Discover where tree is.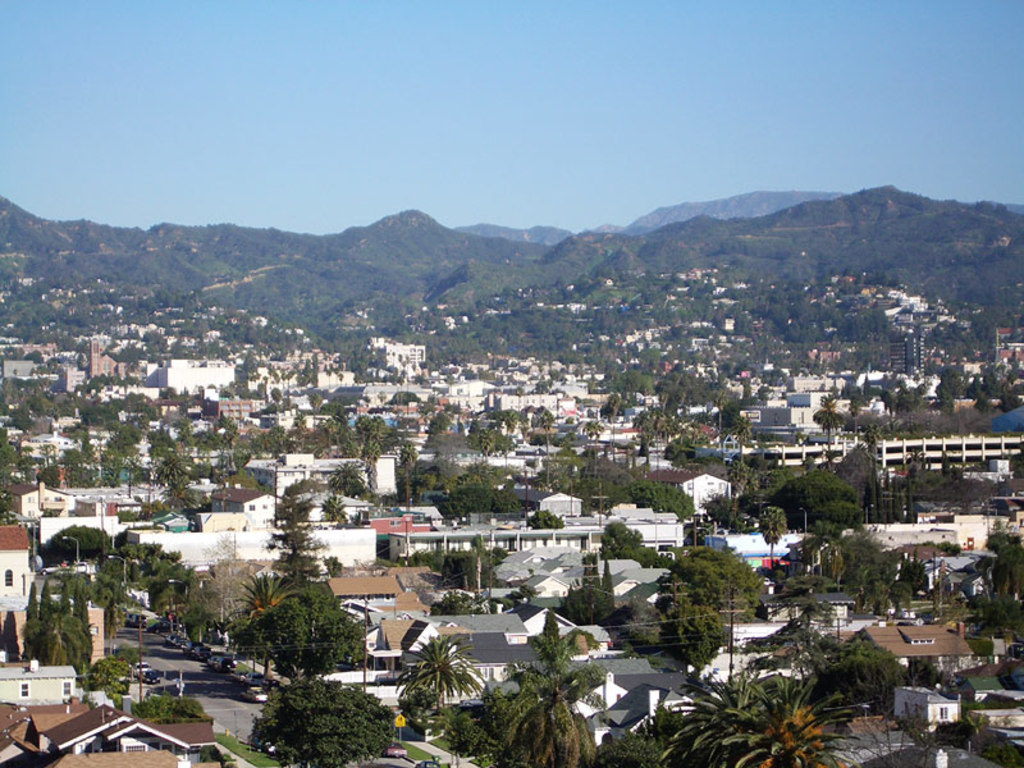
Discovered at box(806, 396, 846, 461).
